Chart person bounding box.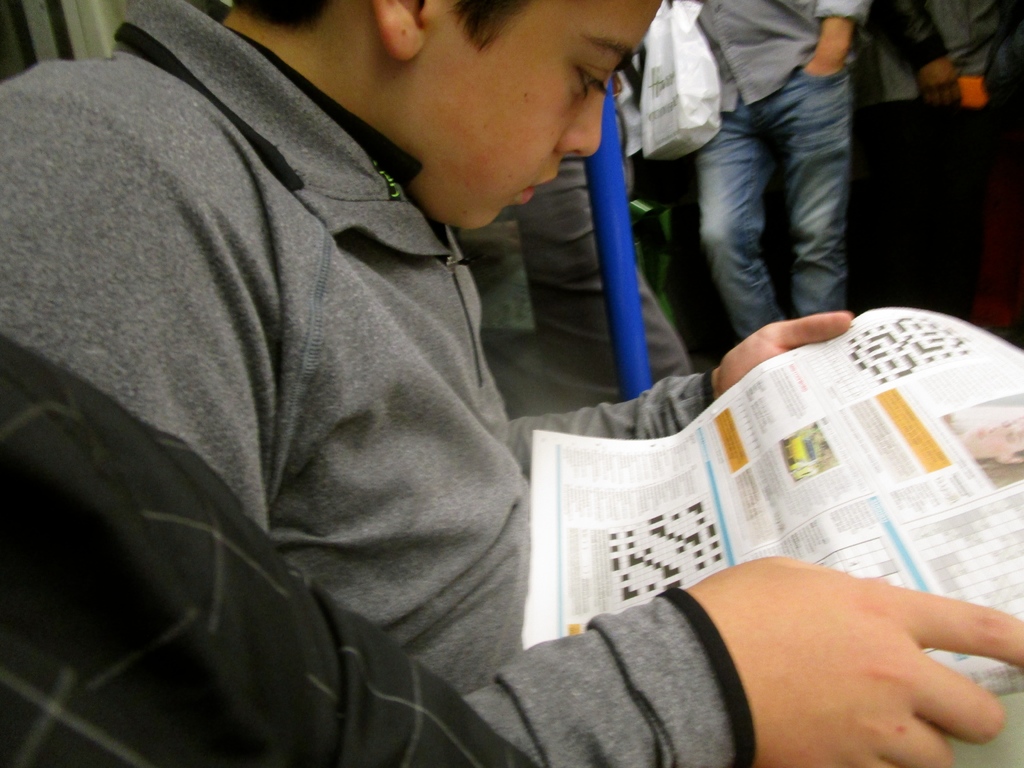
Charted: [x1=12, y1=0, x2=781, y2=750].
